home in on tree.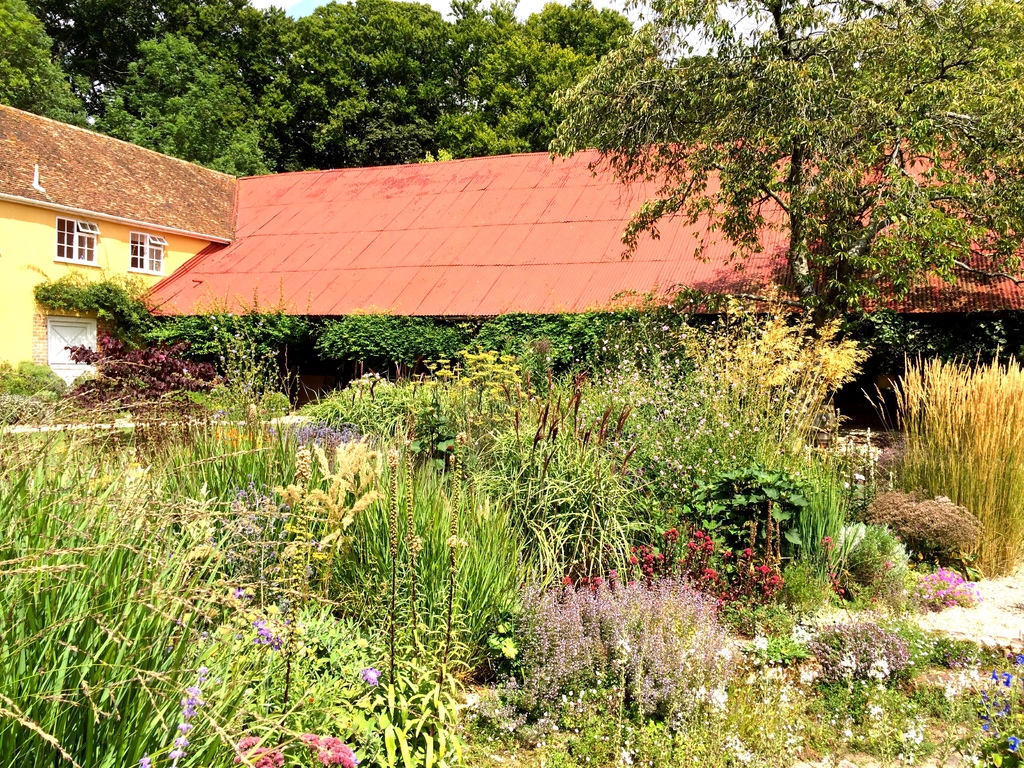
Homed in at Rect(542, 0, 1023, 372).
